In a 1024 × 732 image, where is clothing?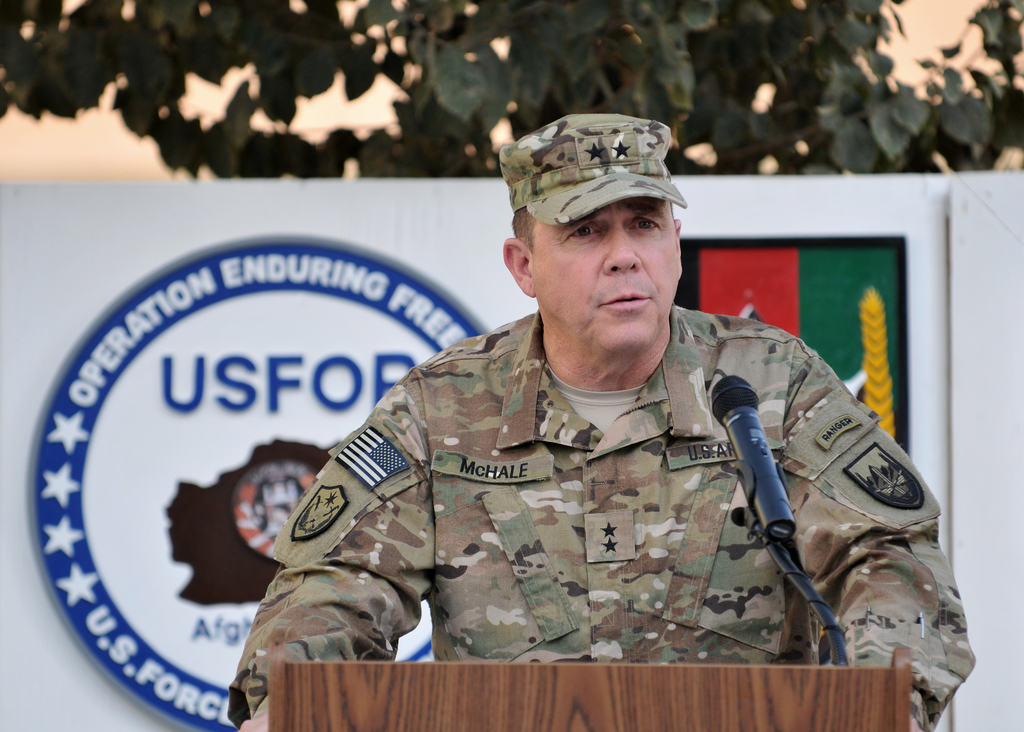
[x1=282, y1=238, x2=954, y2=694].
